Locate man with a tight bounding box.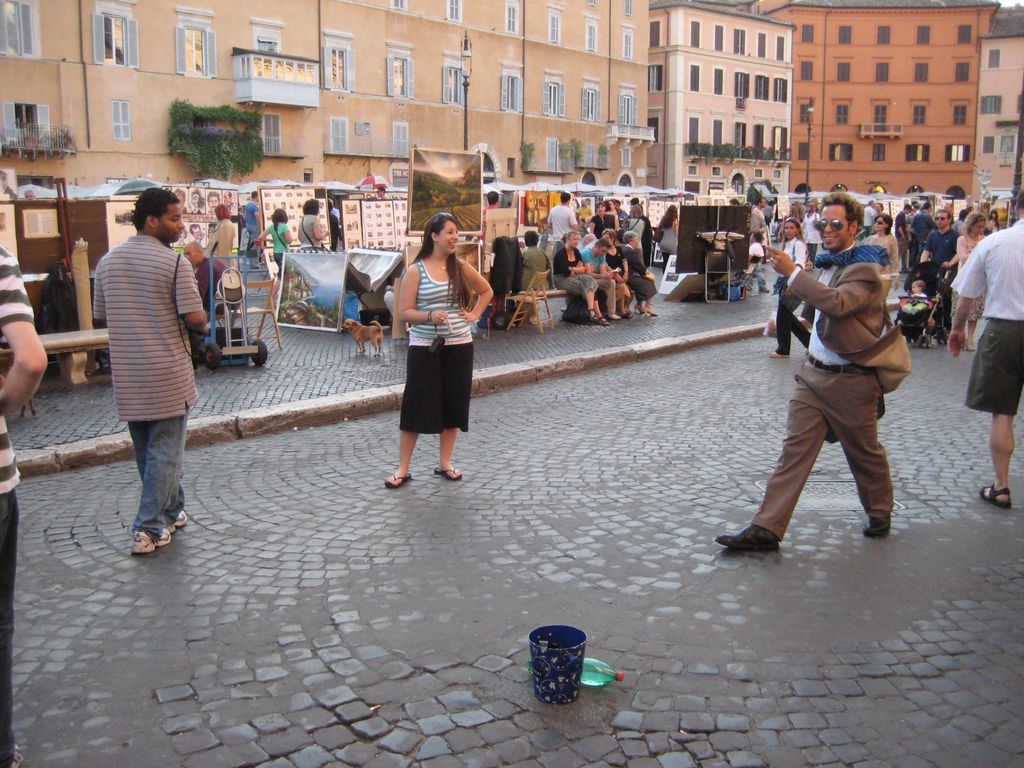
[x1=508, y1=232, x2=552, y2=332].
